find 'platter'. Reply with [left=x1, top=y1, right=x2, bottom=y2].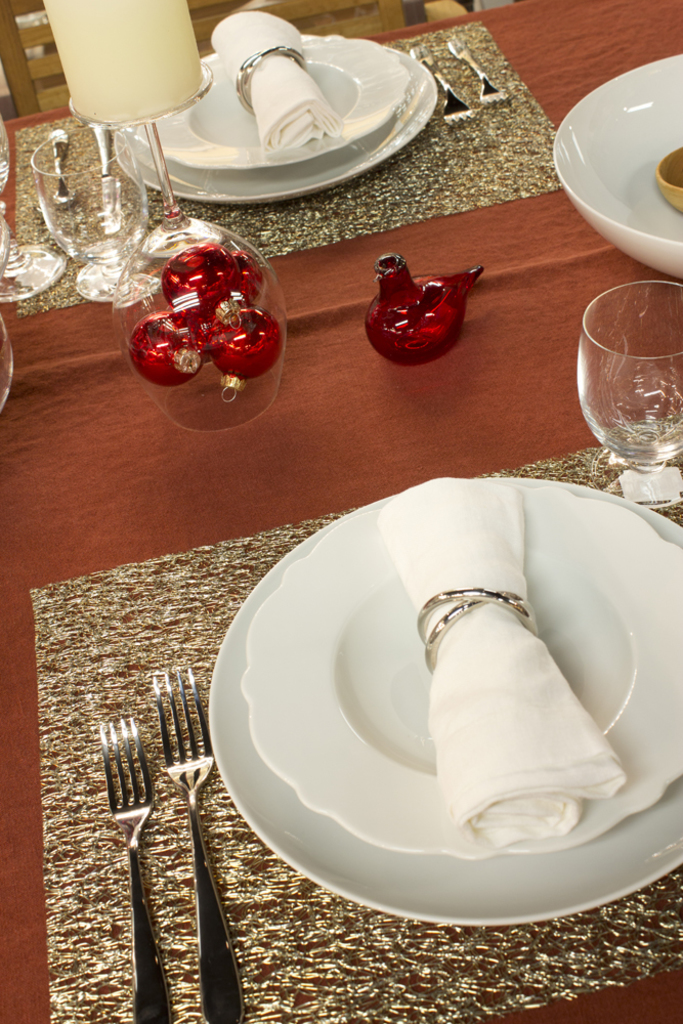
[left=138, top=41, right=404, bottom=164].
